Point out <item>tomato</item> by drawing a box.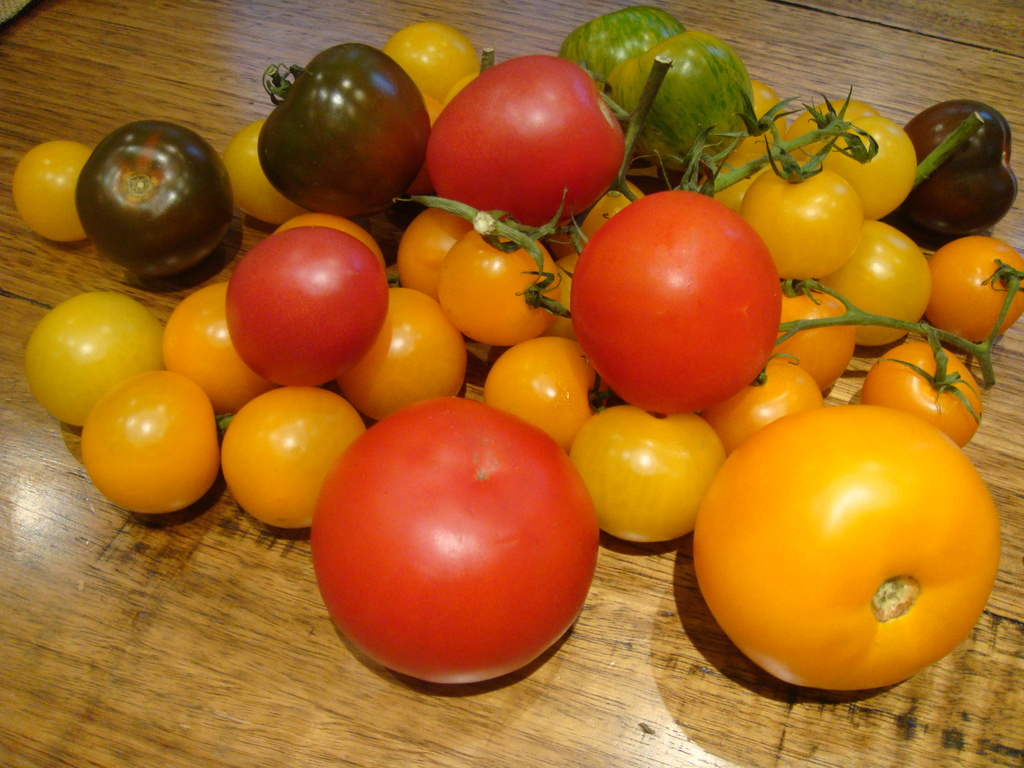
13,135,90,246.
